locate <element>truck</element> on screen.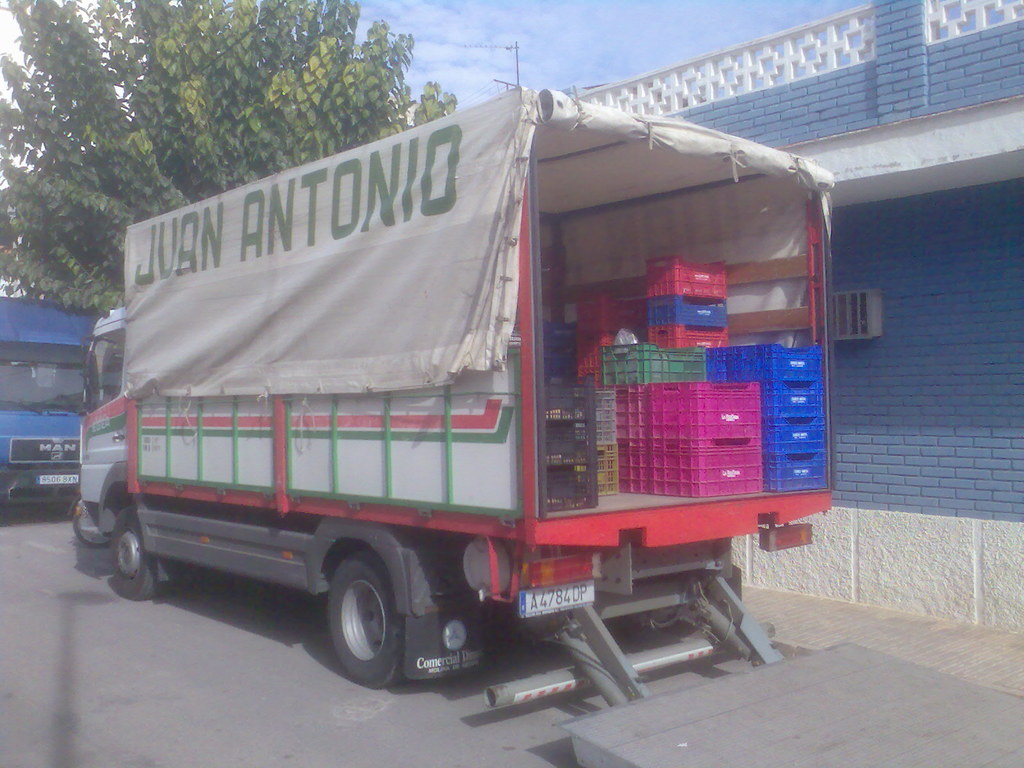
On screen at [left=76, top=84, right=854, bottom=719].
